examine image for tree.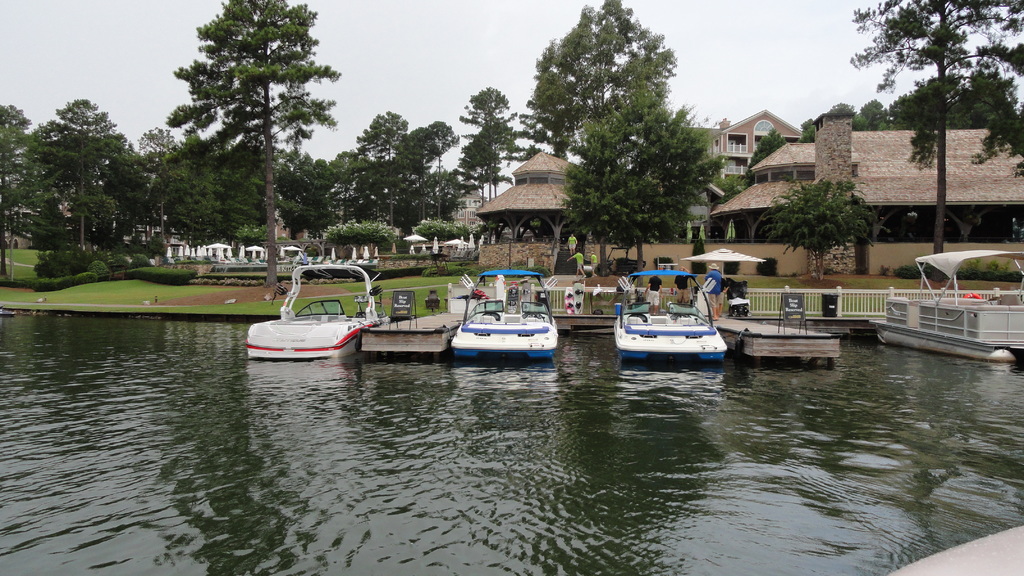
Examination result: box=[712, 176, 746, 209].
